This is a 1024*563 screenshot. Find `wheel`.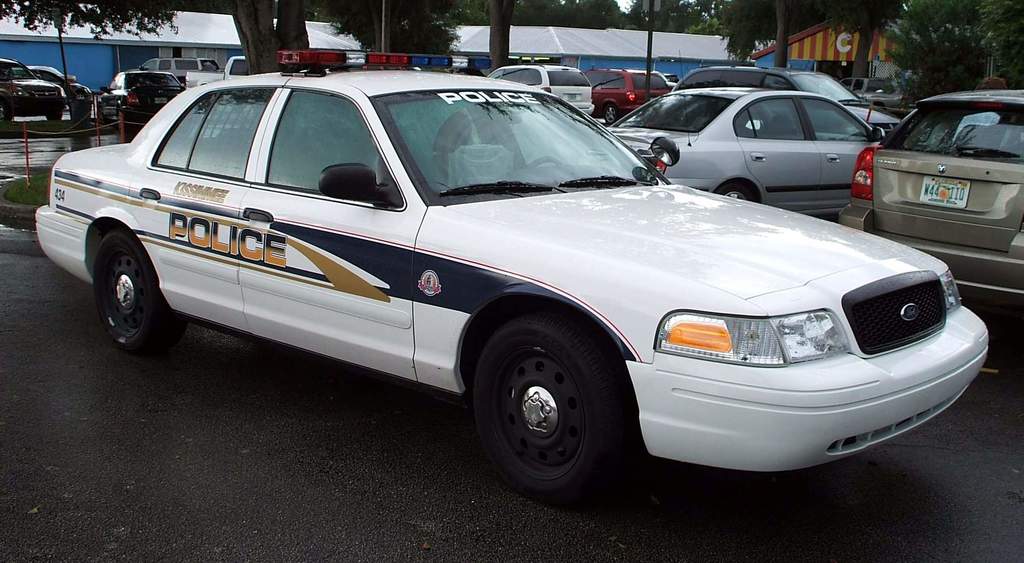
Bounding box: 605/104/616/123.
